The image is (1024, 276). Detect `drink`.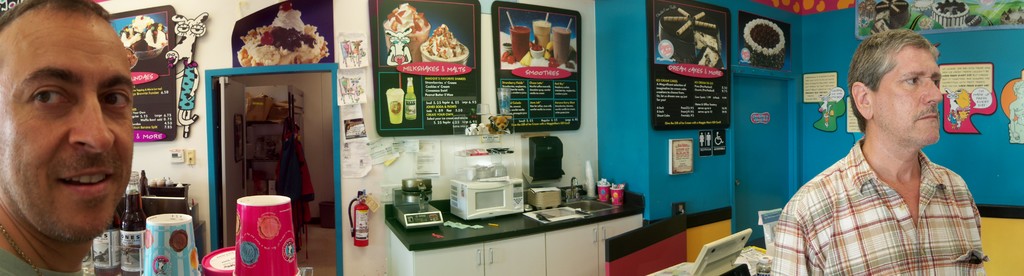
Detection: 92 205 118 275.
